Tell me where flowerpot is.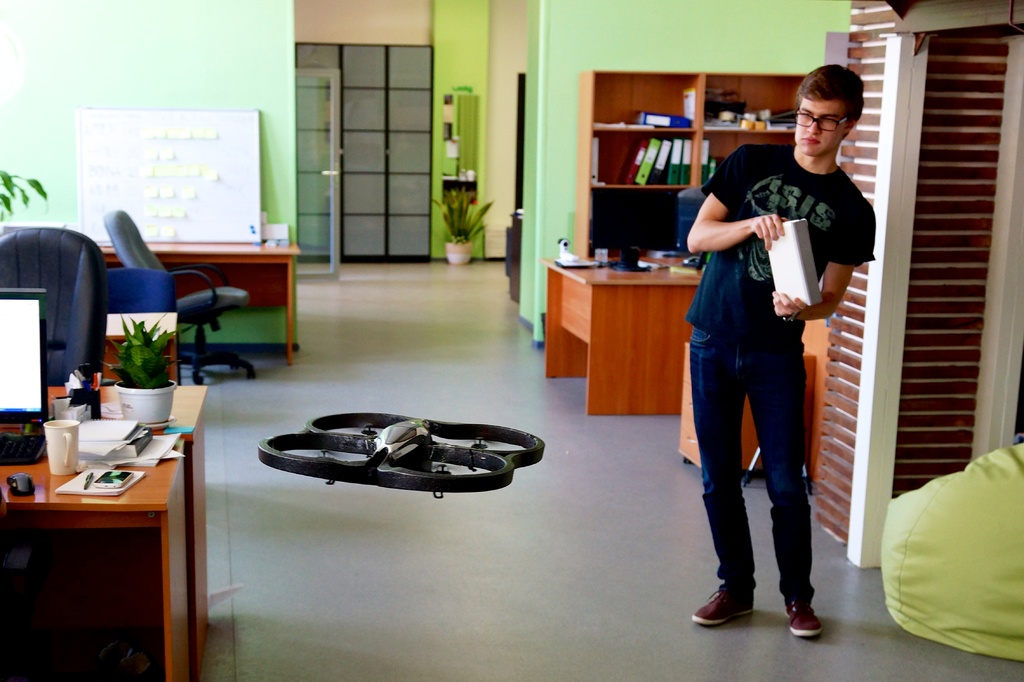
flowerpot is at <bbox>447, 239, 474, 267</bbox>.
